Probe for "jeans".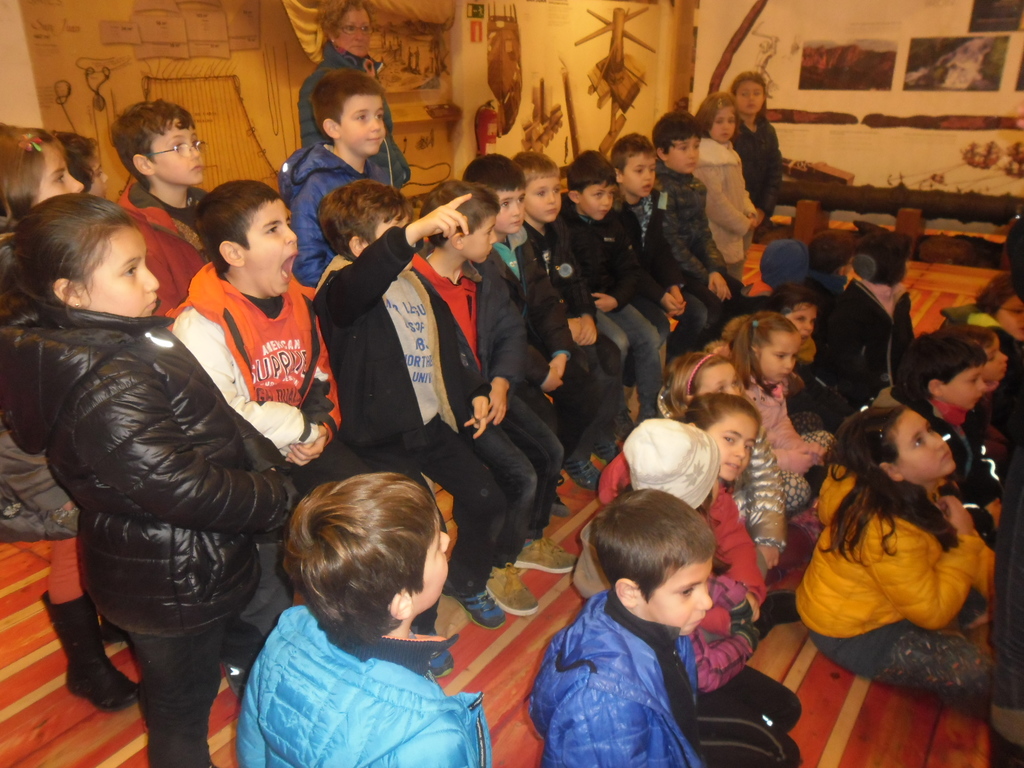
Probe result: x1=596, y1=300, x2=668, y2=419.
